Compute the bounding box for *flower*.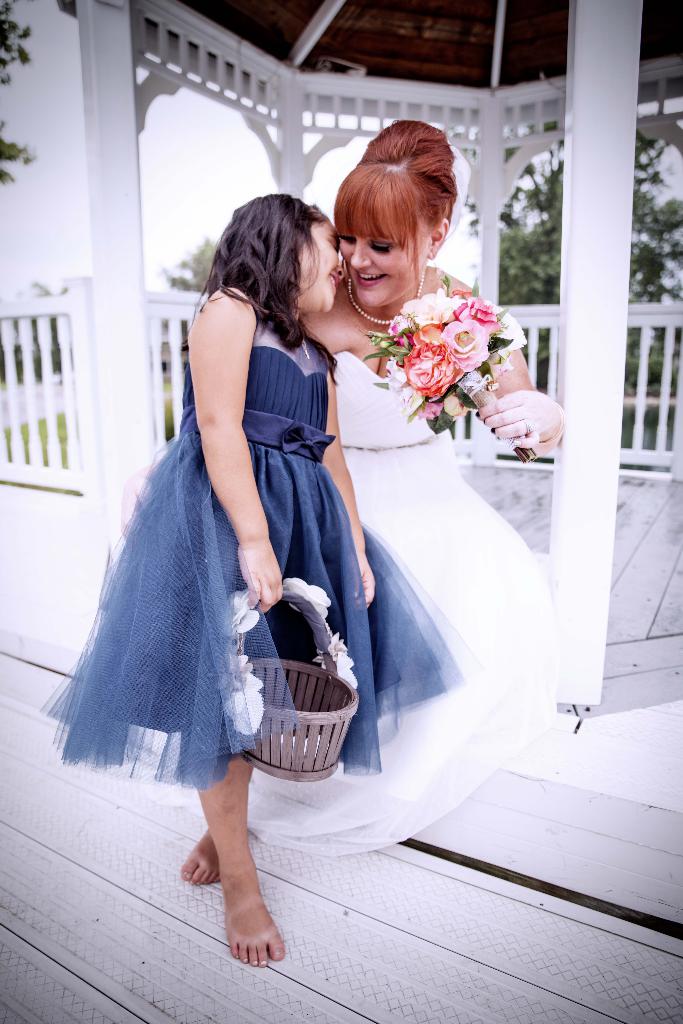
(x1=321, y1=634, x2=343, y2=662).
